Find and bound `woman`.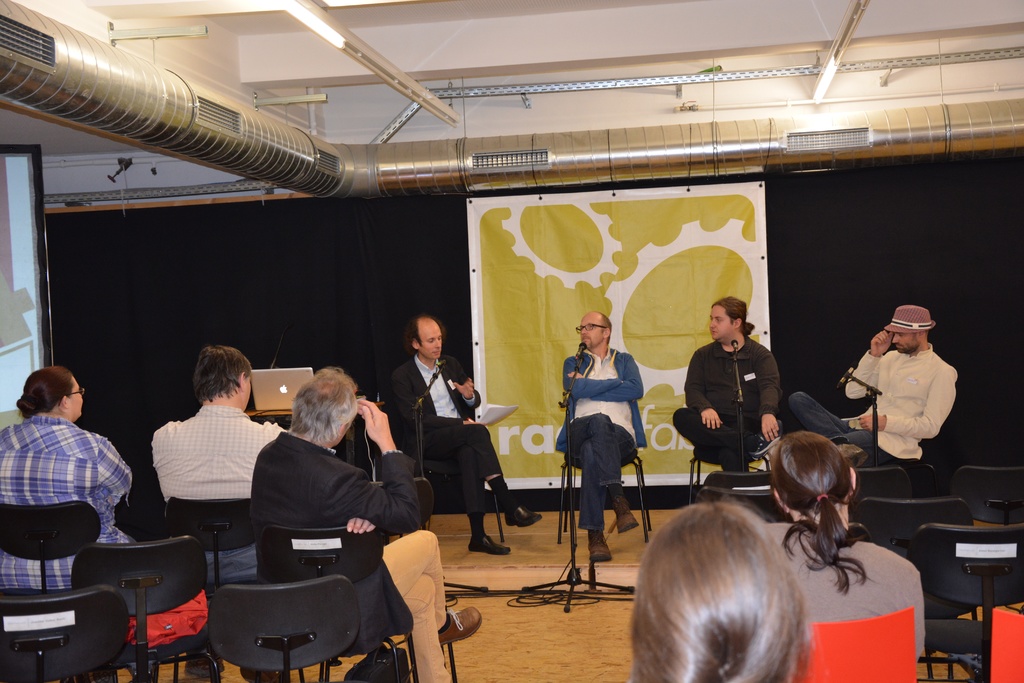
Bound: select_region(636, 500, 812, 682).
